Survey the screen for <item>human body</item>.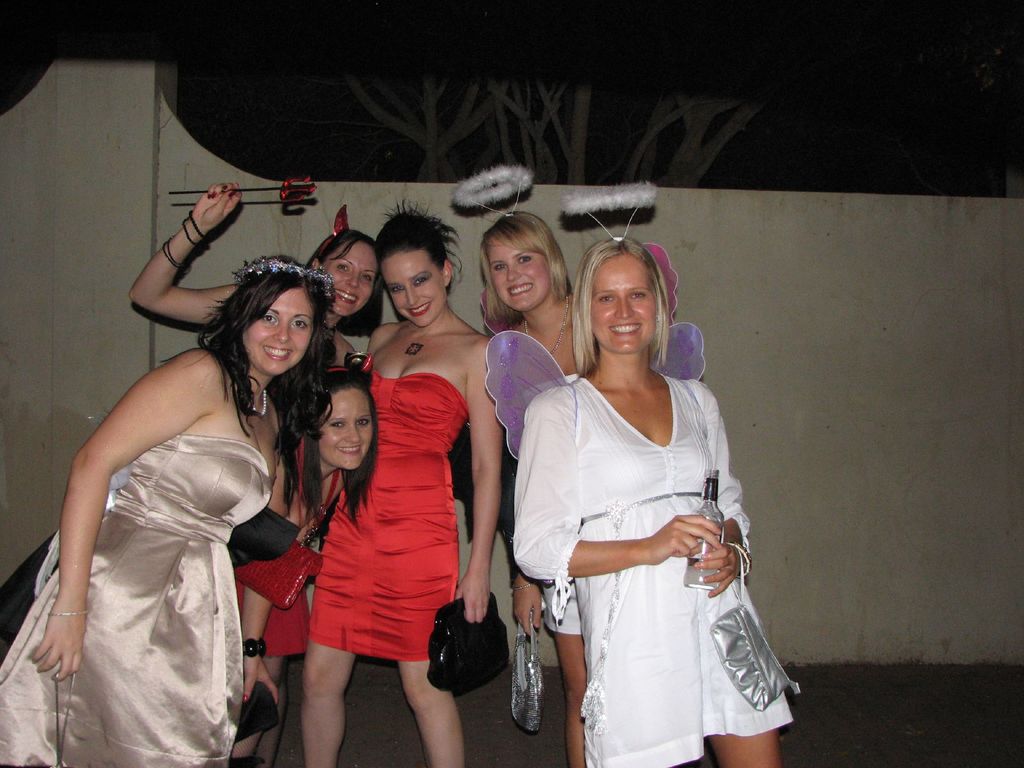
Survey found: x1=506, y1=236, x2=781, y2=765.
